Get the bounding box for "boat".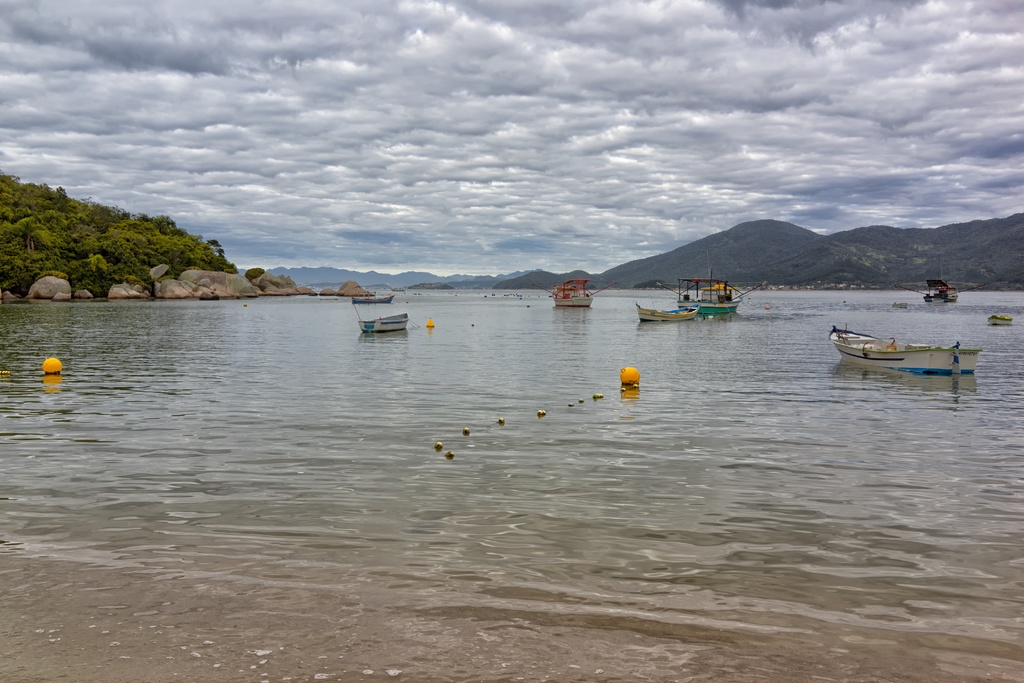
x1=529 y1=277 x2=621 y2=308.
